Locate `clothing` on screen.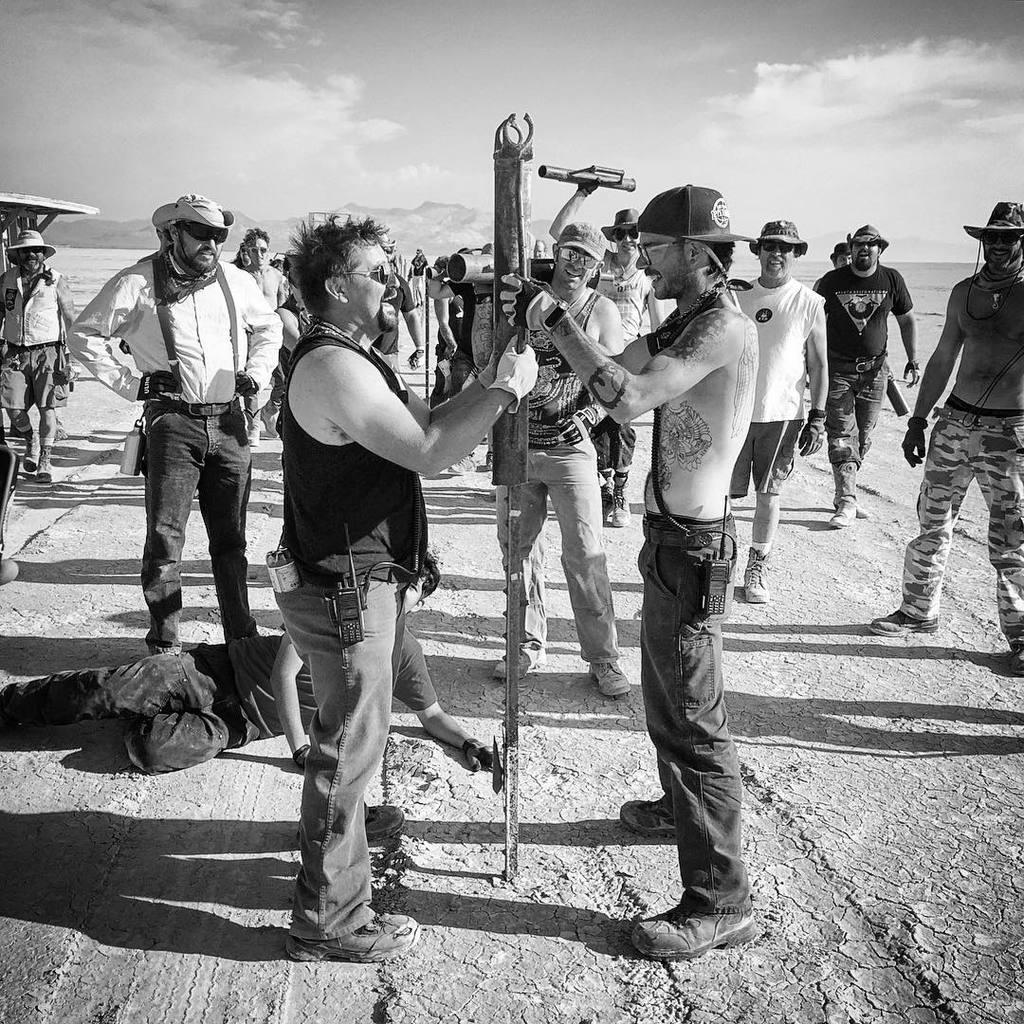
On screen at (left=55, top=237, right=269, bottom=653).
